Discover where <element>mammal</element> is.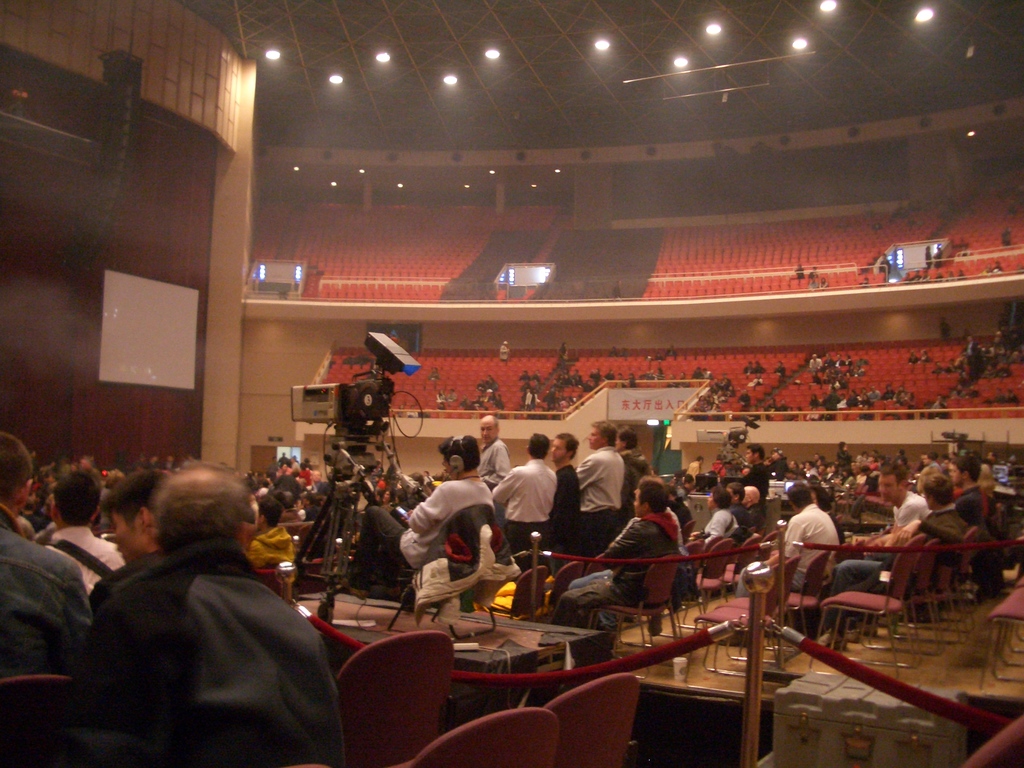
Discovered at 1001,225,1010,248.
